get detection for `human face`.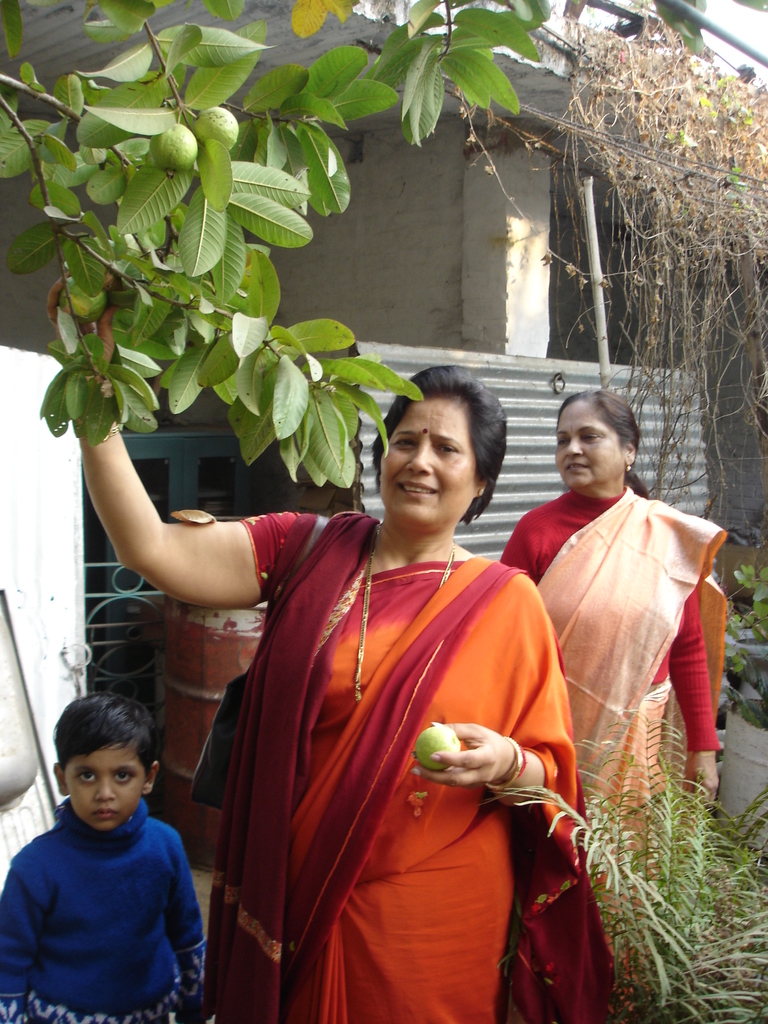
Detection: <box>554,400,625,491</box>.
